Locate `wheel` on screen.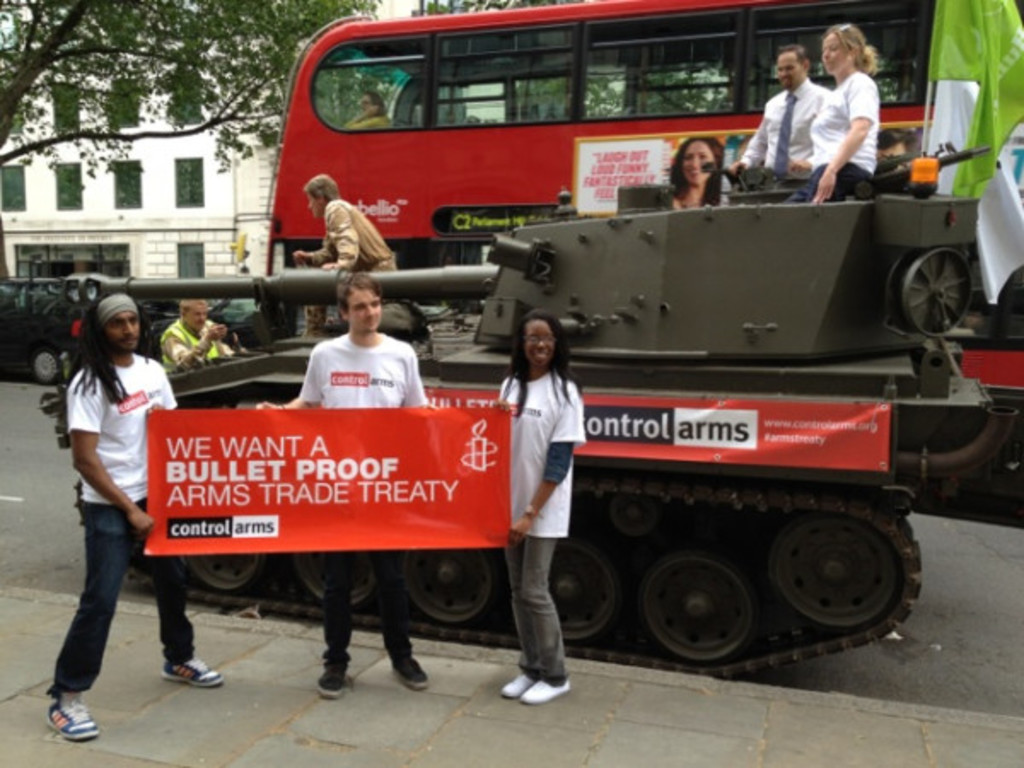
On screen at select_region(649, 556, 771, 652).
